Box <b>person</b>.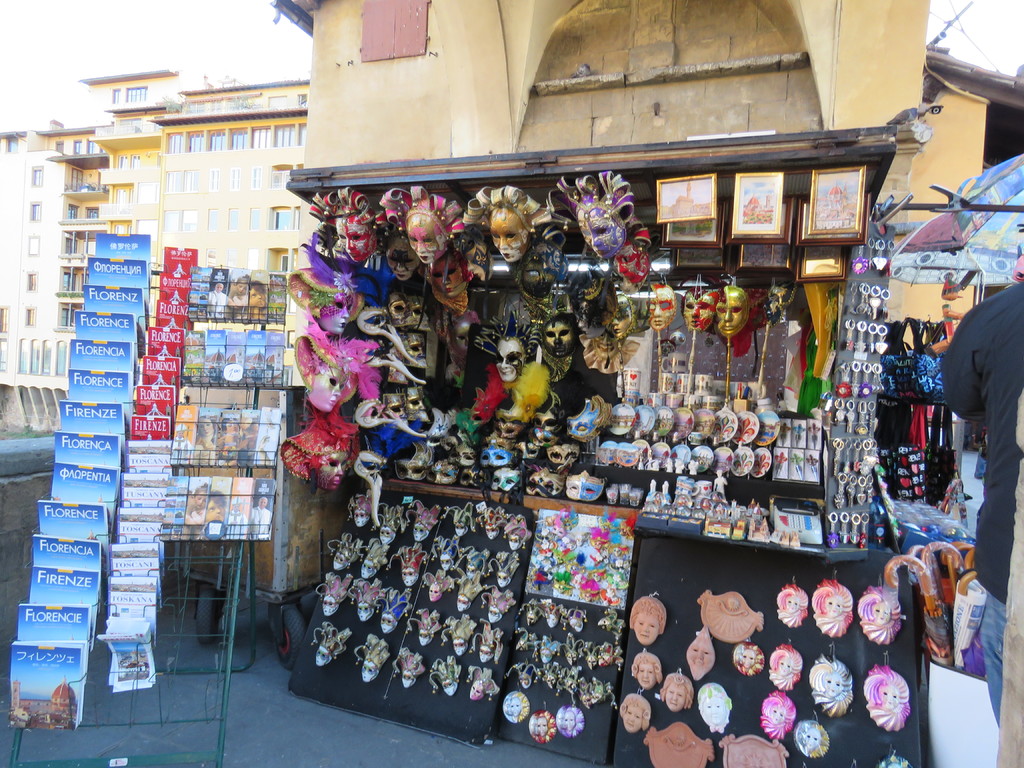
locate(632, 650, 664, 688).
